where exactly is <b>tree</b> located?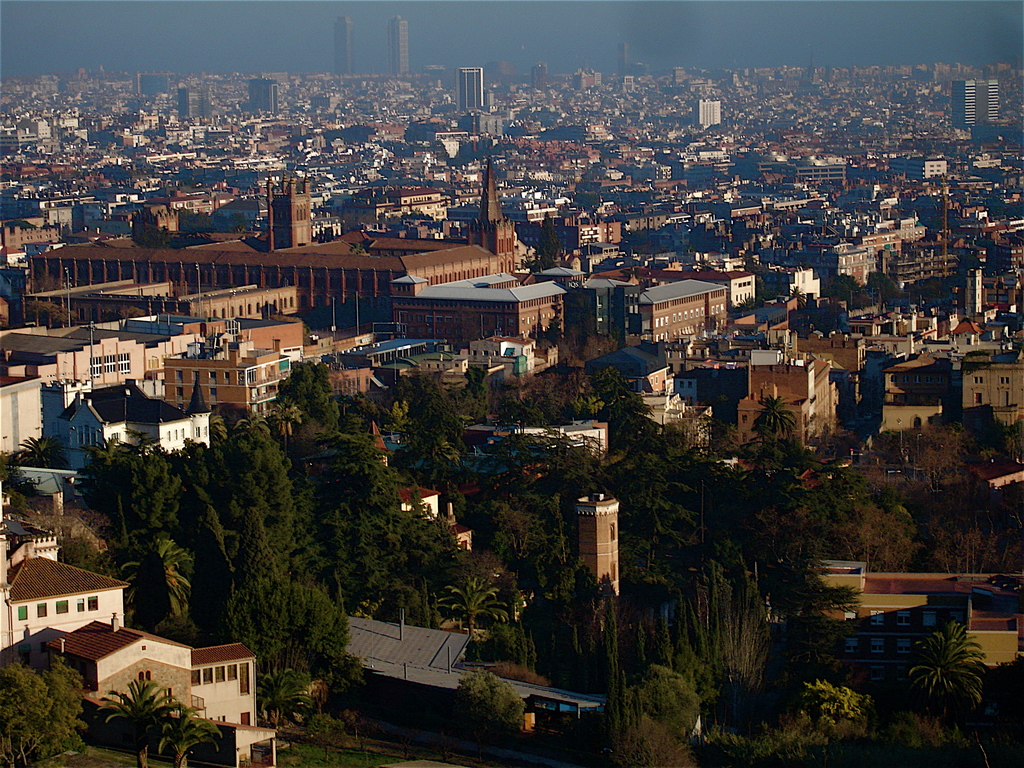
Its bounding box is [908, 618, 993, 719].
